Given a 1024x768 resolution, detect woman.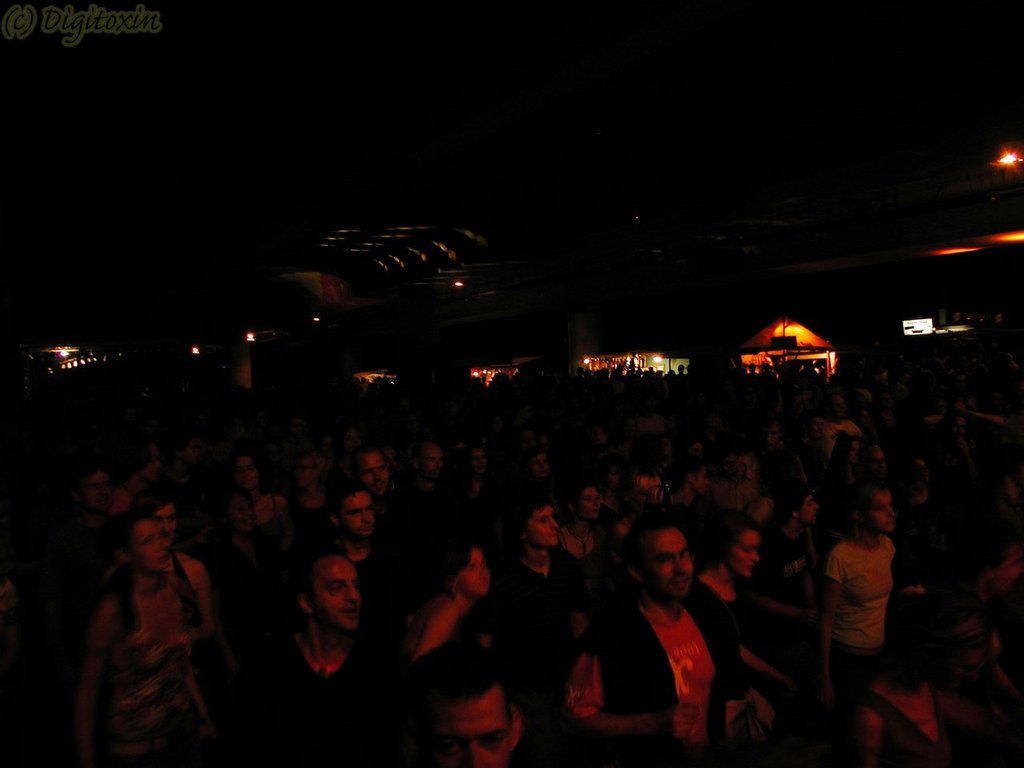
[687,514,778,678].
